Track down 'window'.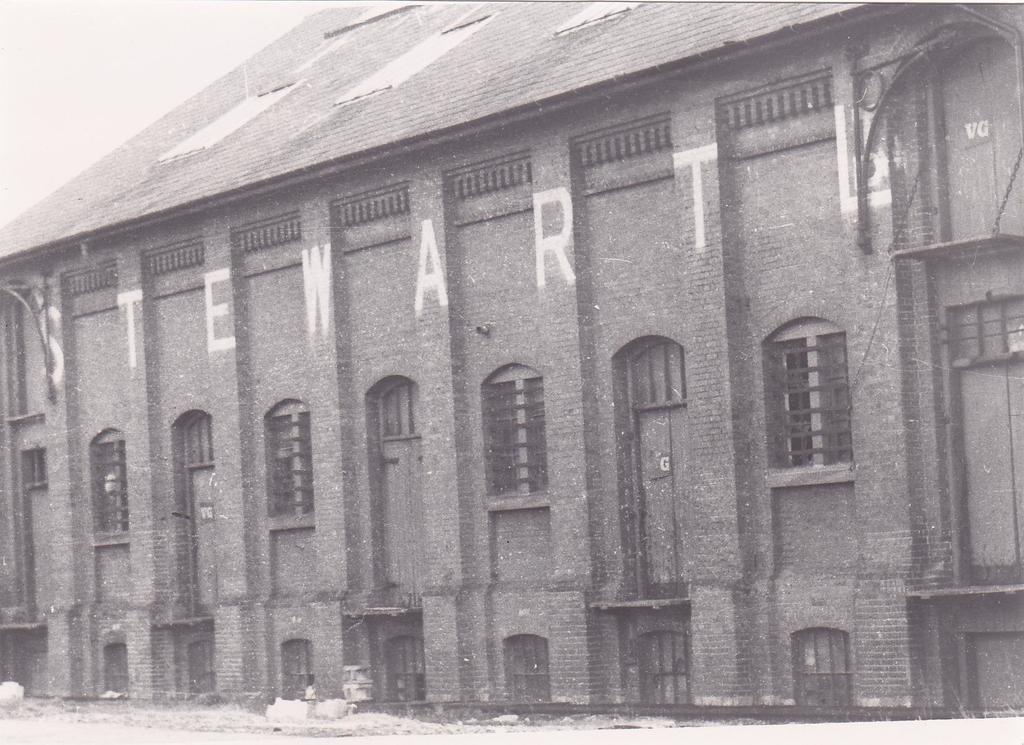
Tracked to x1=95, y1=421, x2=130, y2=532.
